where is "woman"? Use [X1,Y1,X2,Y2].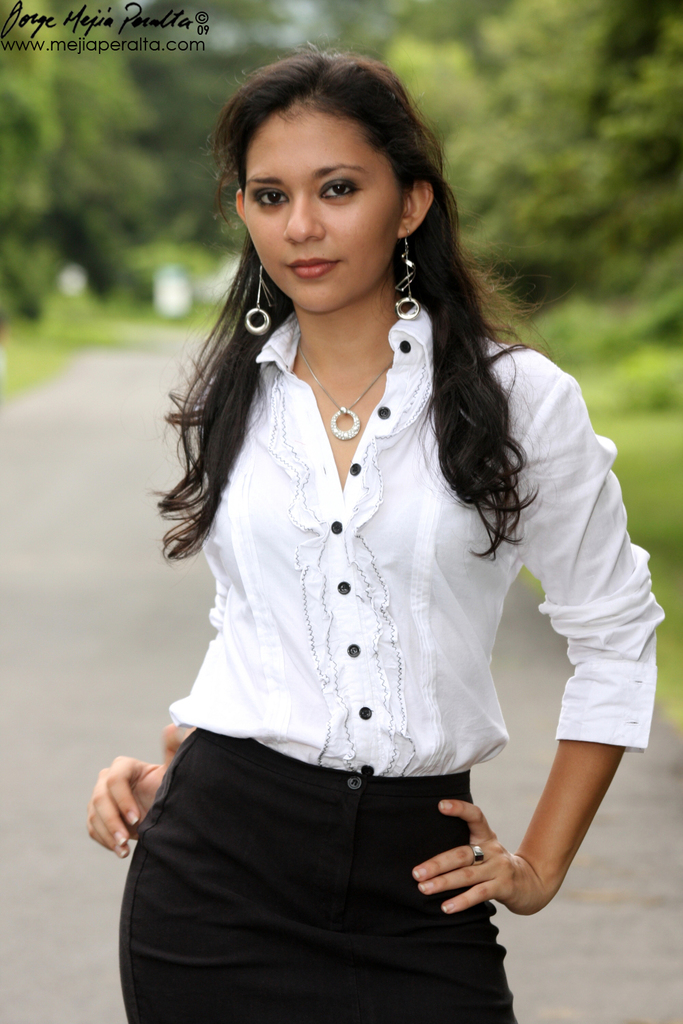
[93,0,657,1008].
